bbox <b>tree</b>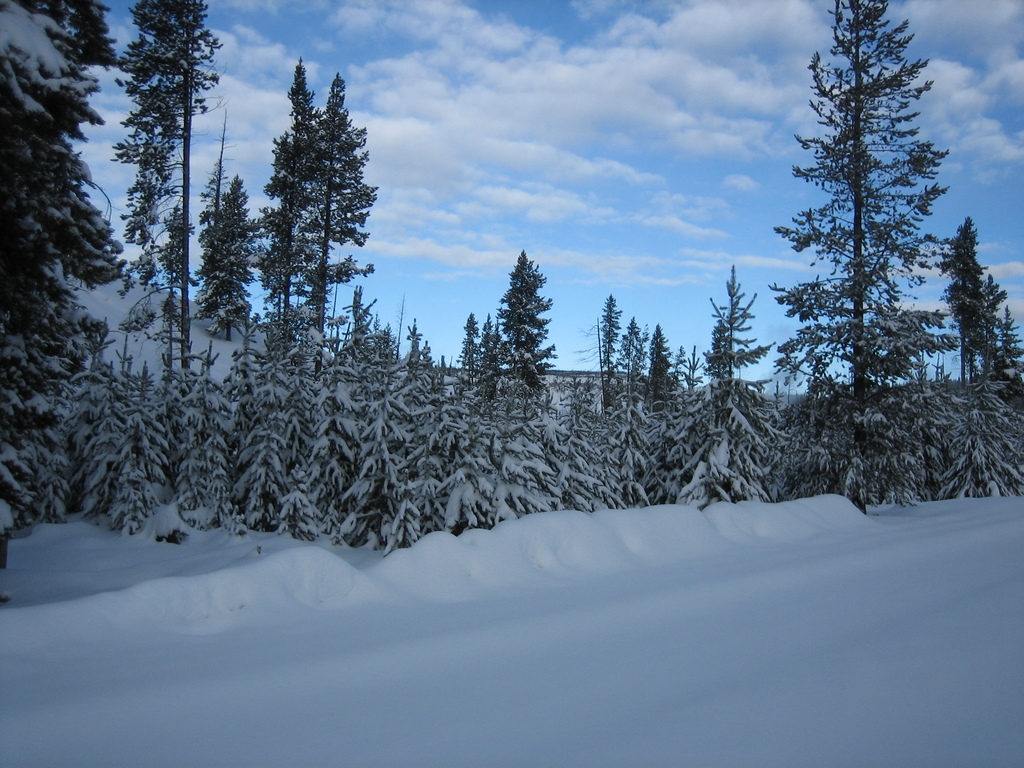
locate(639, 320, 675, 412)
